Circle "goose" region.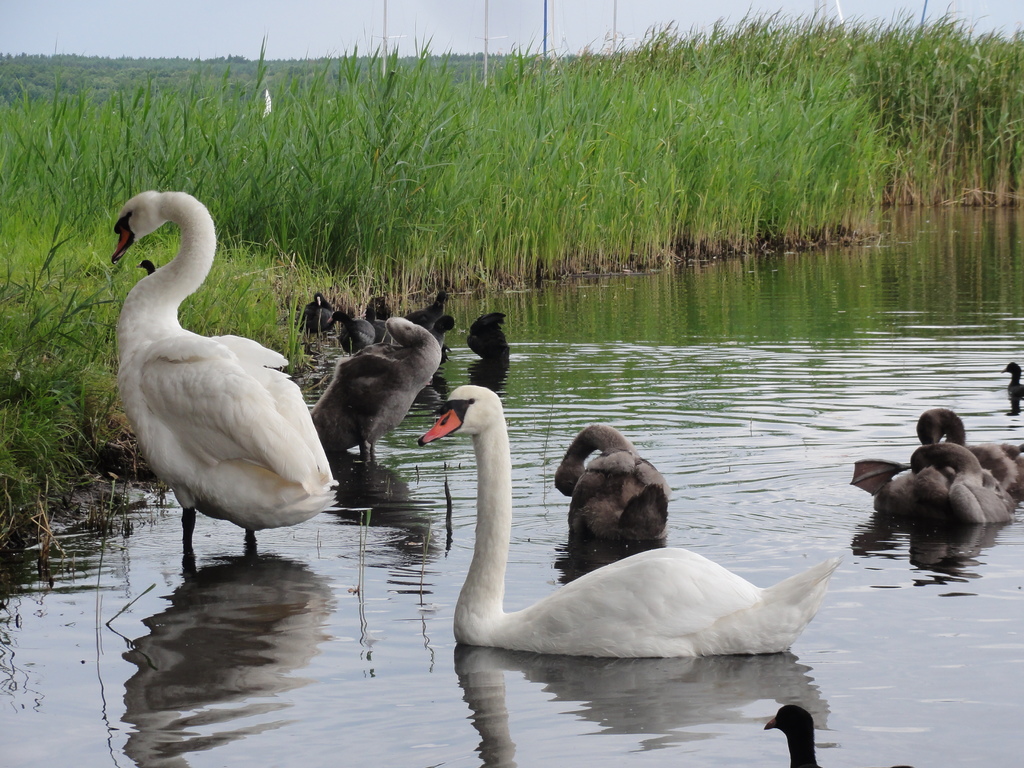
Region: detection(1001, 357, 1023, 410).
